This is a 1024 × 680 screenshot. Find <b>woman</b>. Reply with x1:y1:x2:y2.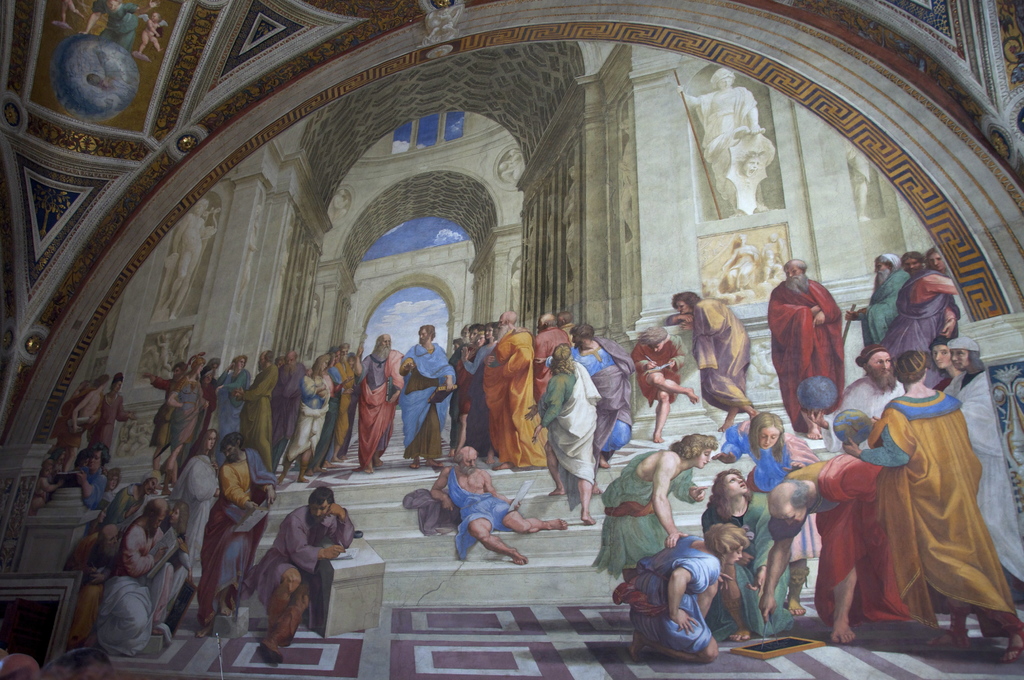
932:334:969:398.
